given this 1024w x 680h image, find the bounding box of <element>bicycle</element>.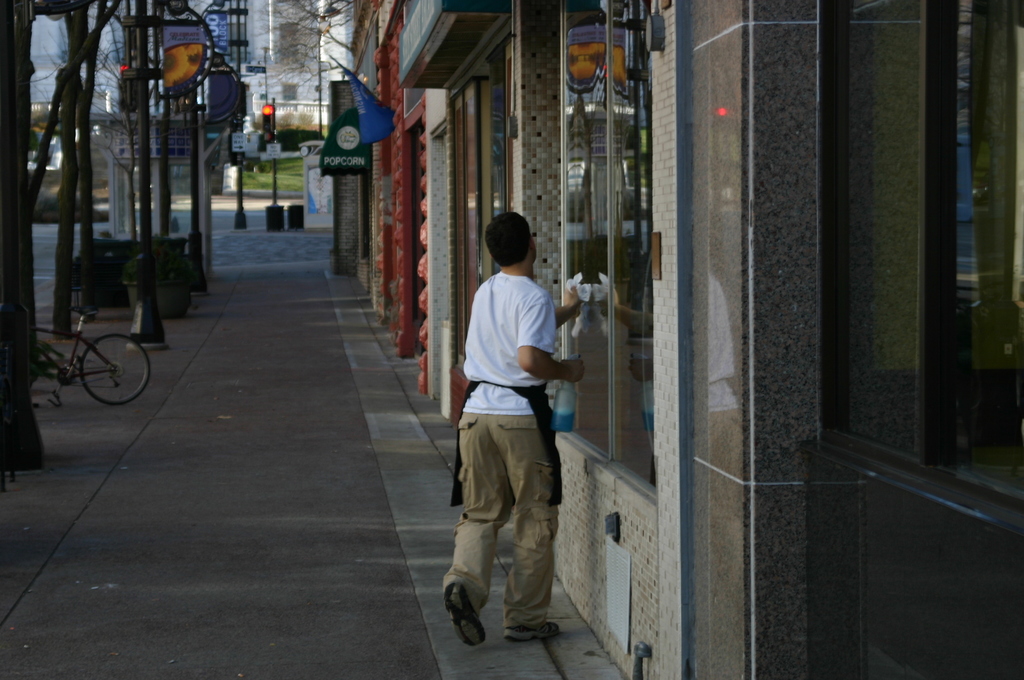
pyautogui.locateOnScreen(10, 309, 161, 410).
